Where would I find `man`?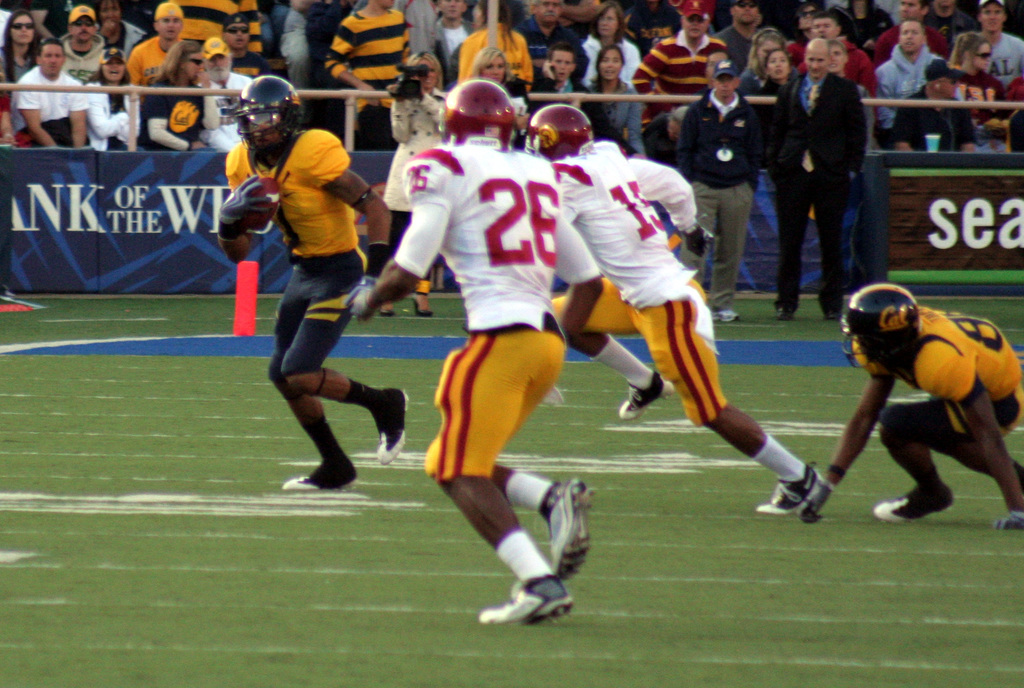
At bbox(676, 60, 762, 320).
